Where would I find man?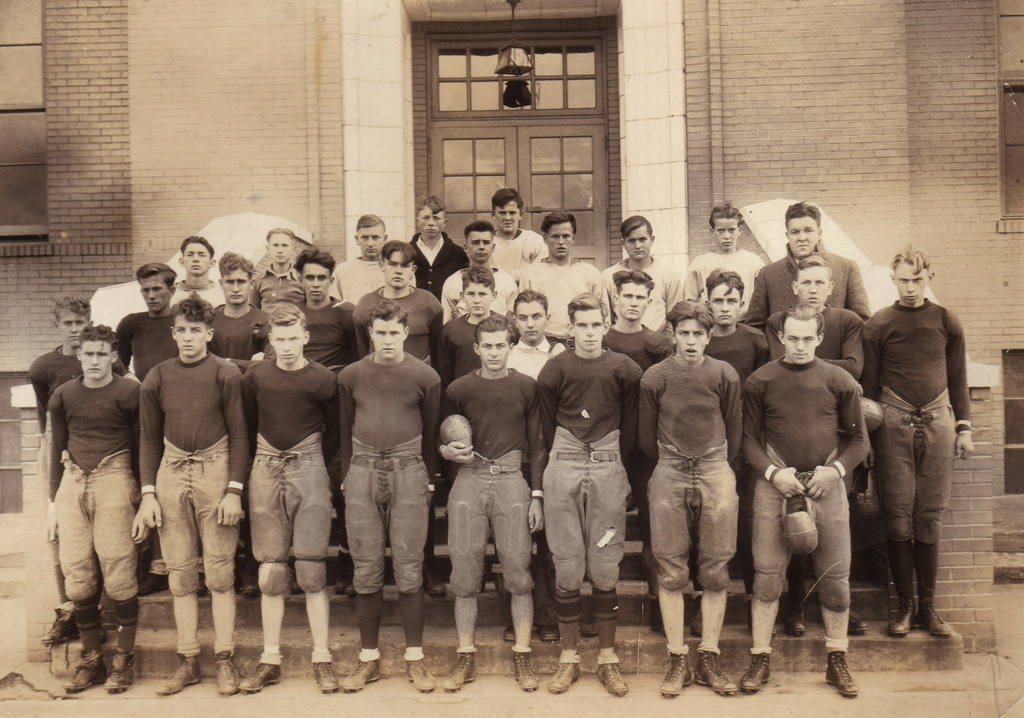
At x1=523, y1=213, x2=603, y2=331.
